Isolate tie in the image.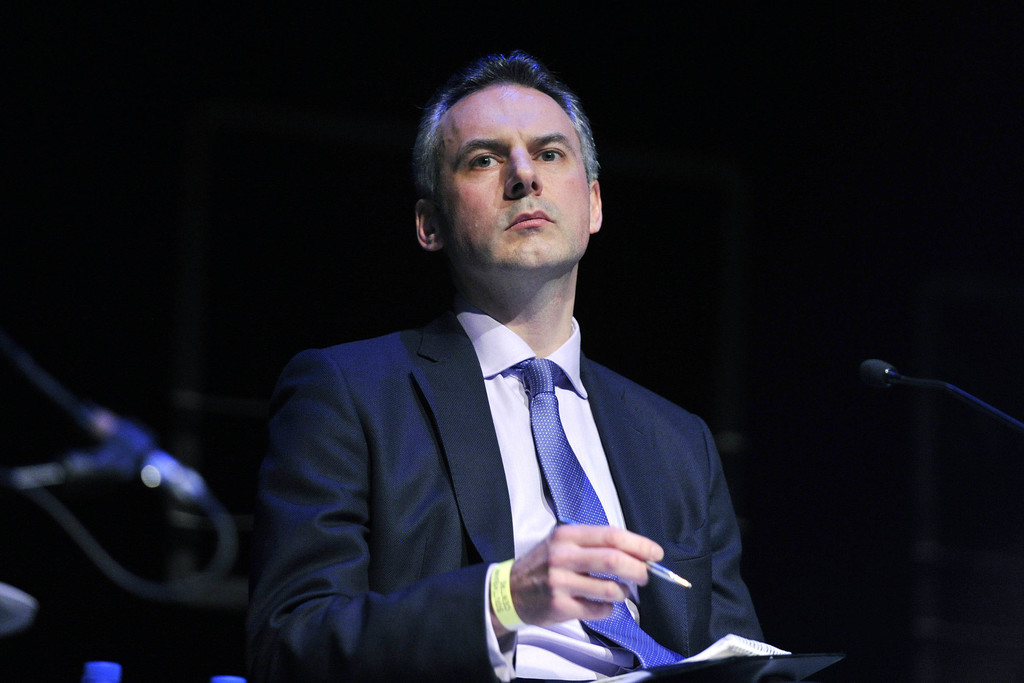
Isolated region: bbox=[508, 354, 687, 671].
